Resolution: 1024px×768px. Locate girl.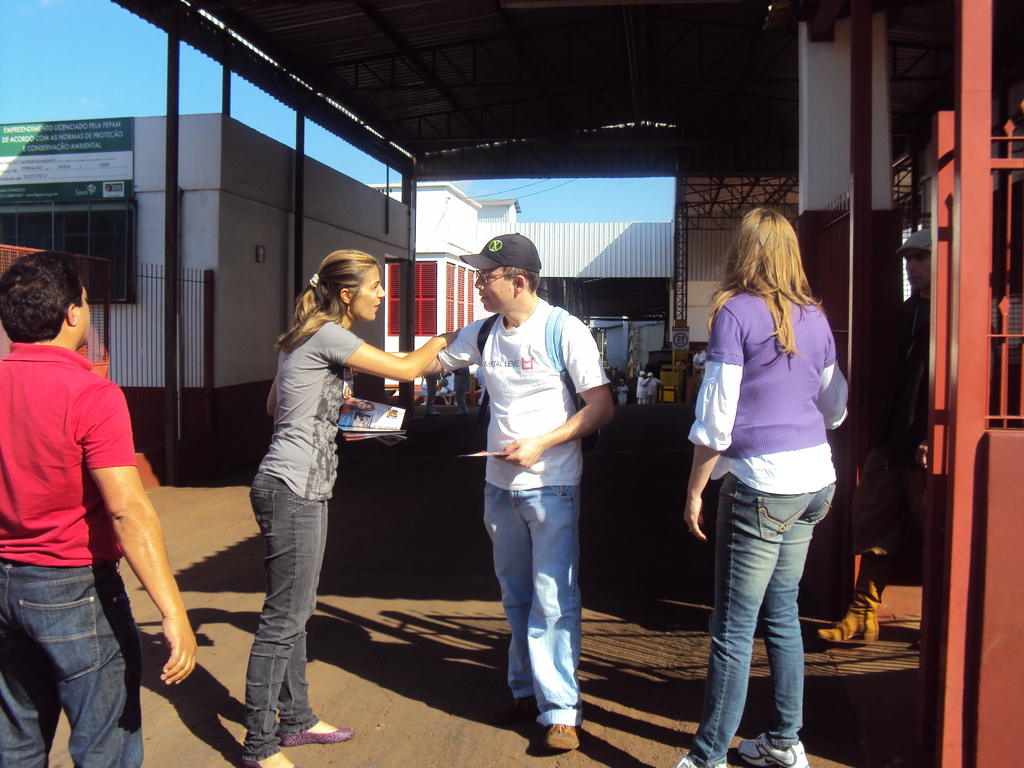
rect(241, 246, 461, 767).
